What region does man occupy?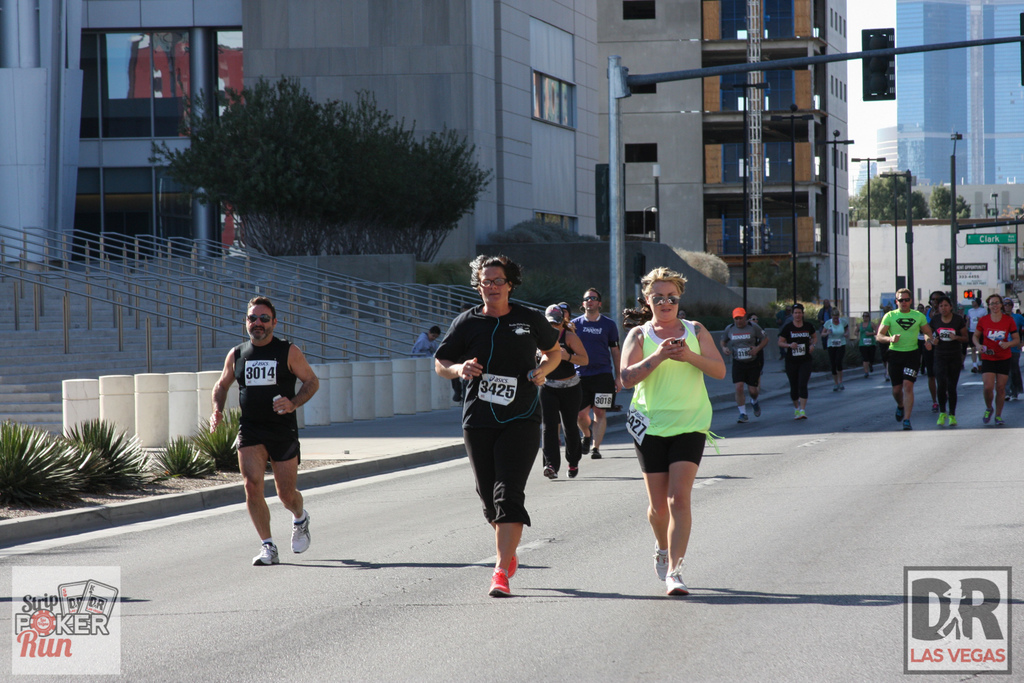
<bbox>721, 306, 767, 420</bbox>.
